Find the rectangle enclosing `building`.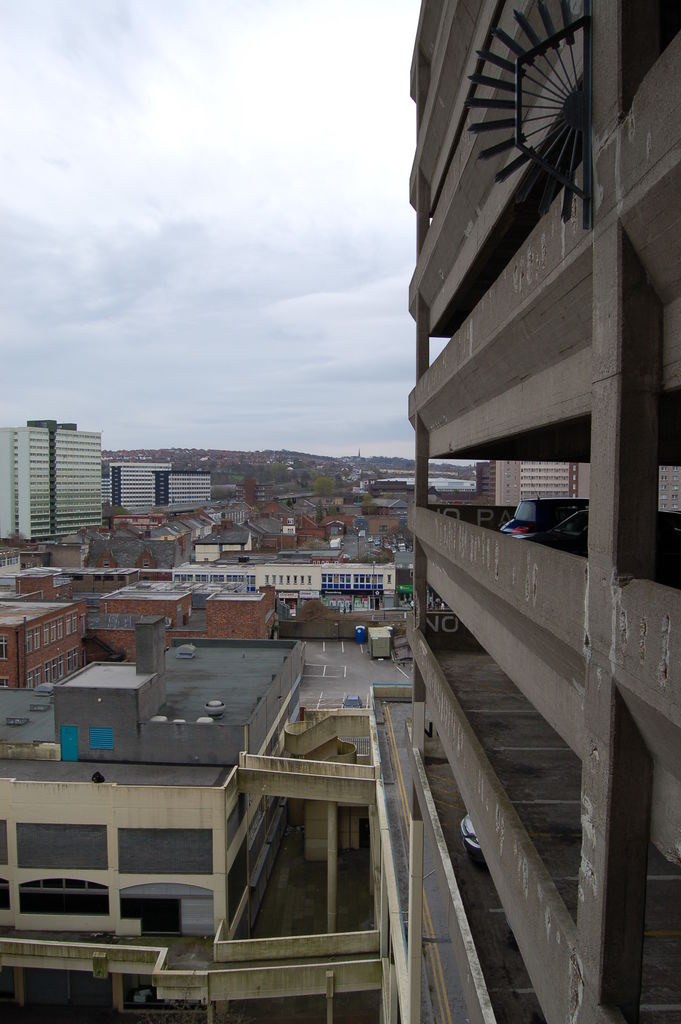
<bbox>98, 463, 217, 517</bbox>.
